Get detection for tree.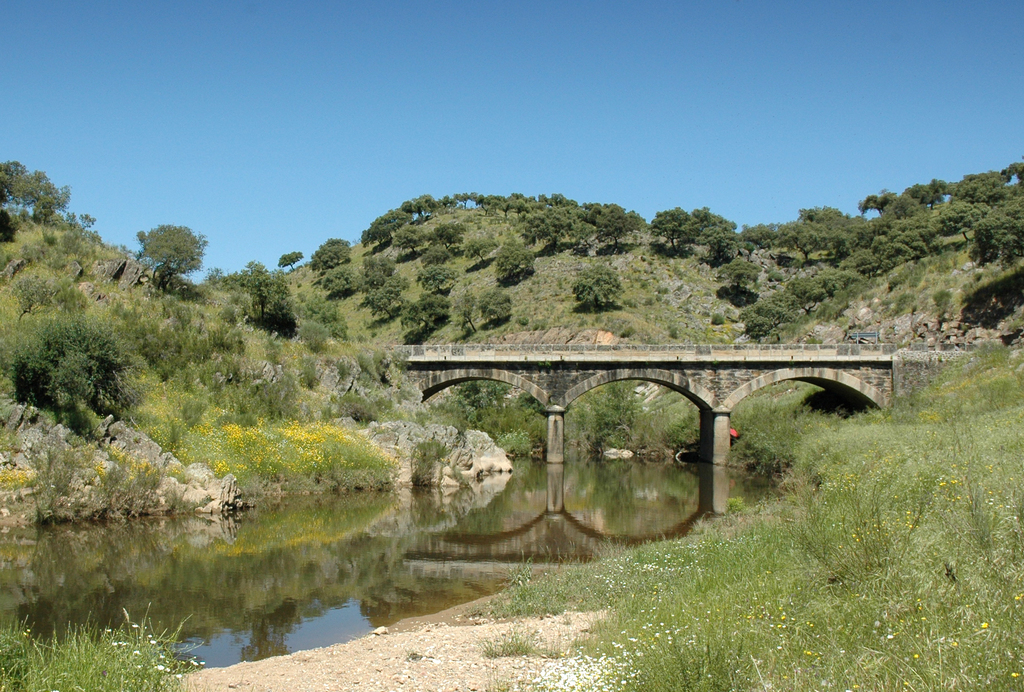
Detection: {"left": 9, "top": 319, "right": 132, "bottom": 414}.
